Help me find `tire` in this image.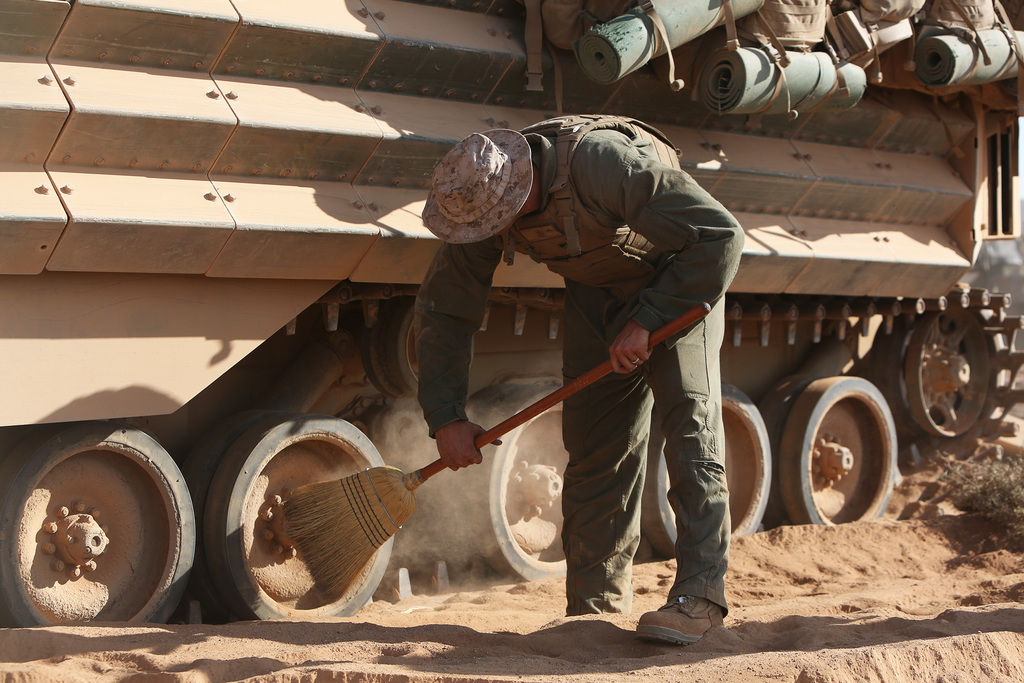
Found it: 378 297 420 395.
